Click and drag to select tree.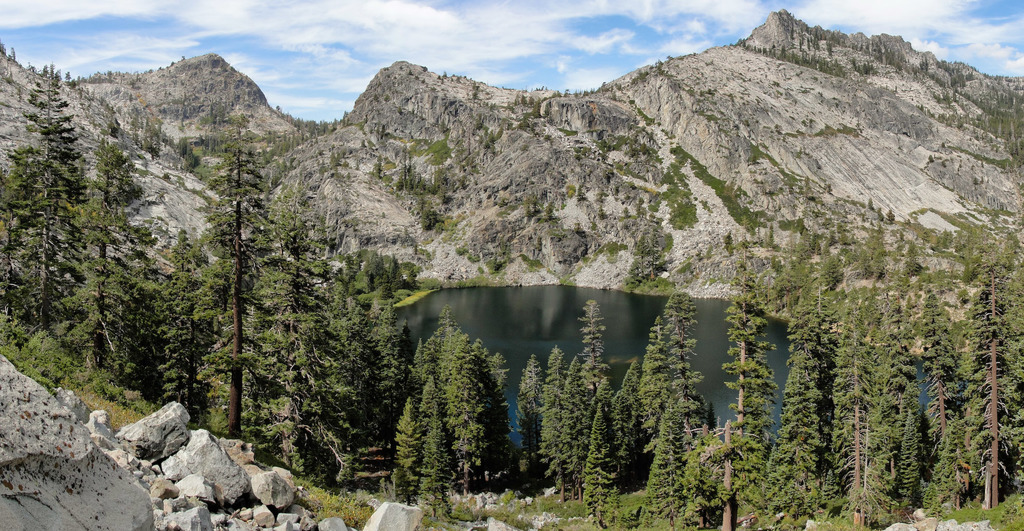
Selection: [140, 225, 207, 404].
